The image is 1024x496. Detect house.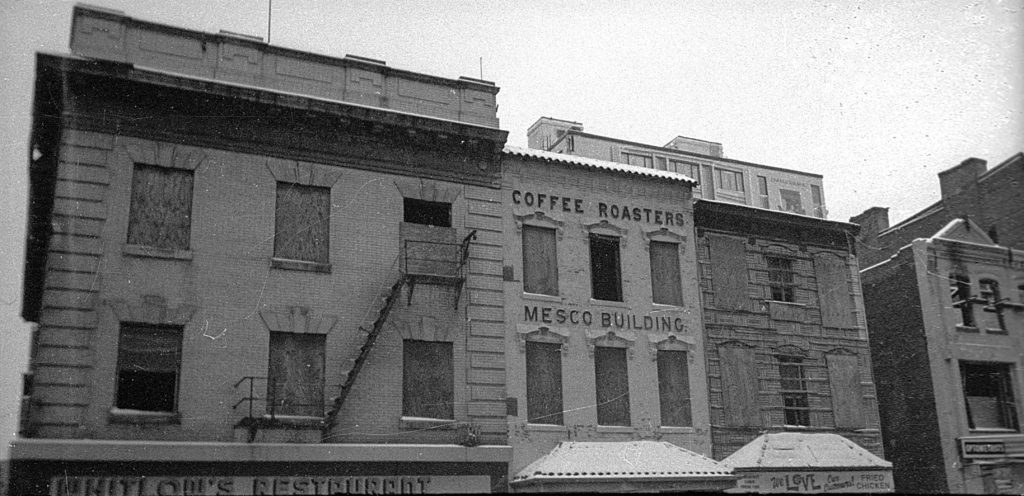
Detection: {"x1": 857, "y1": 216, "x2": 1023, "y2": 495}.
